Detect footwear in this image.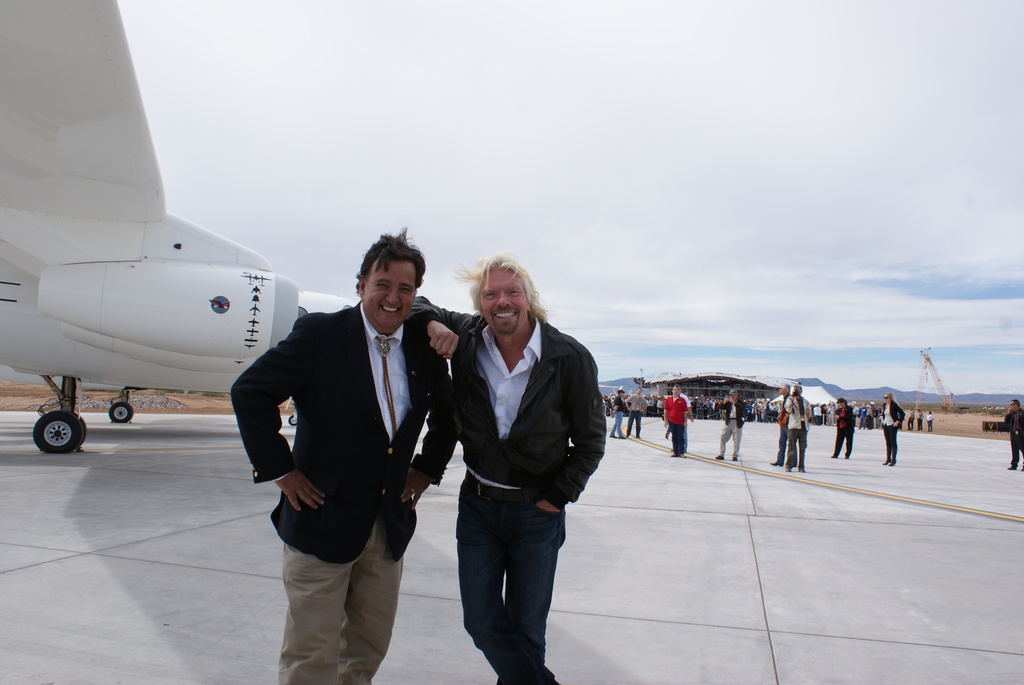
Detection: x1=767, y1=459, x2=783, y2=465.
